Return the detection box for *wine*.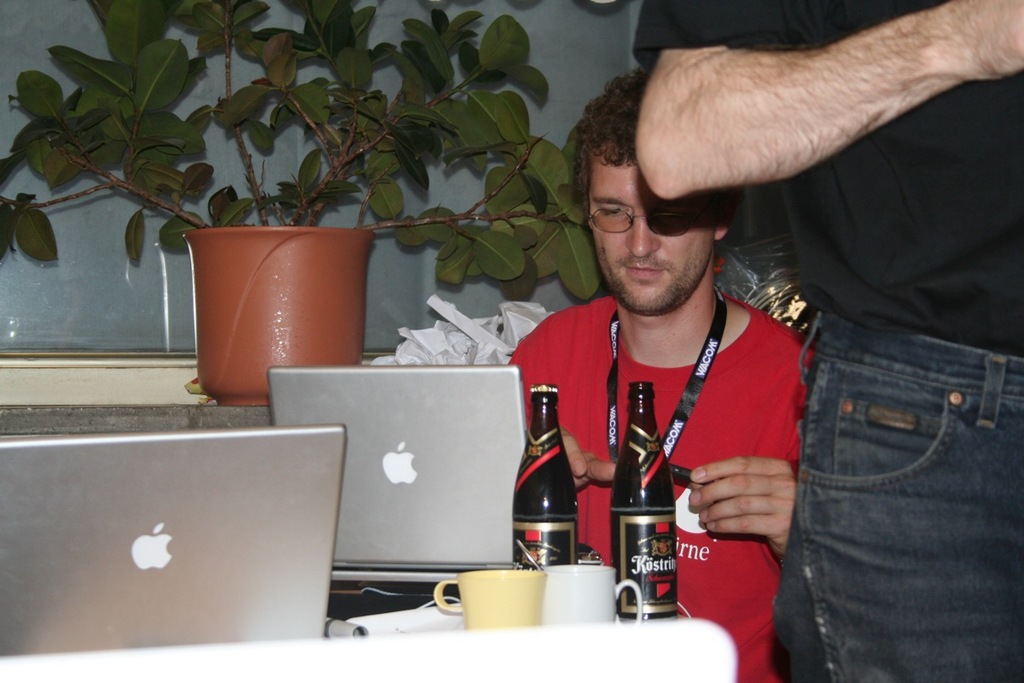
box=[510, 380, 582, 575].
